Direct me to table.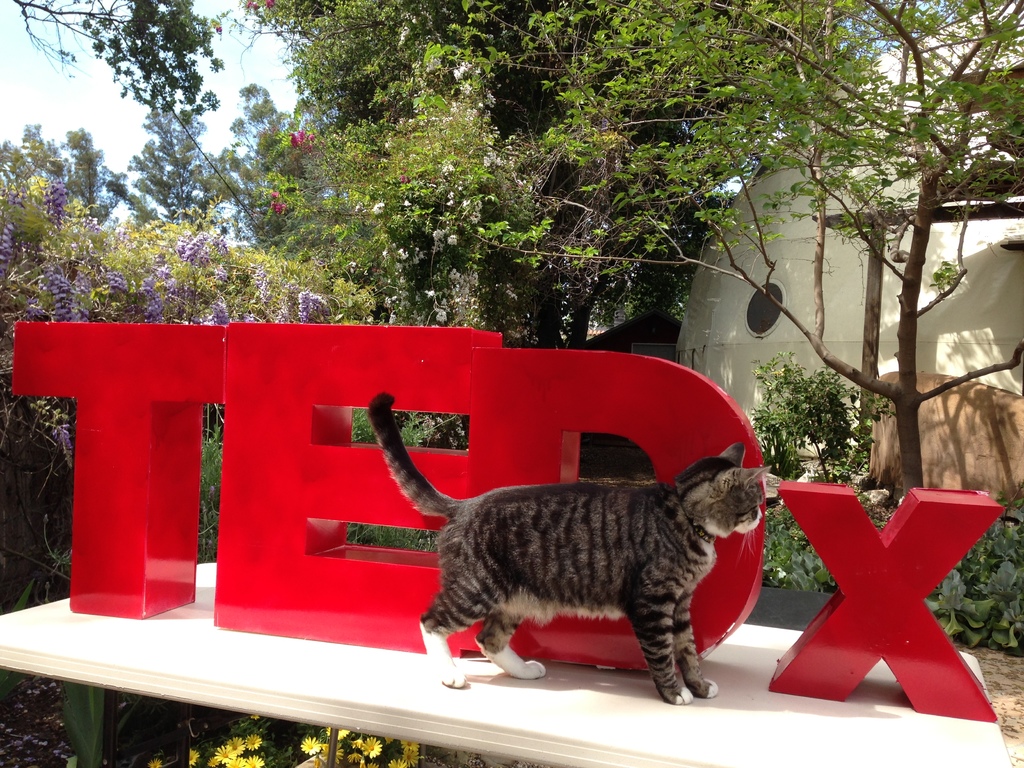
Direction: Rect(0, 563, 1012, 767).
